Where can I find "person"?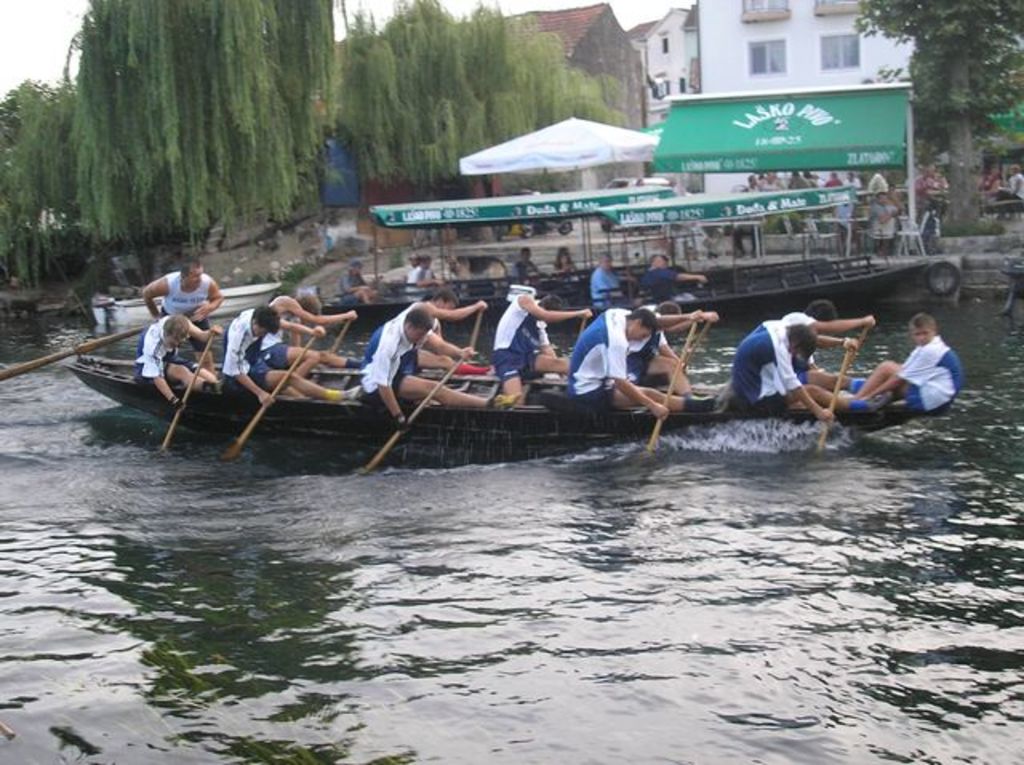
You can find it at x1=517, y1=245, x2=536, y2=272.
